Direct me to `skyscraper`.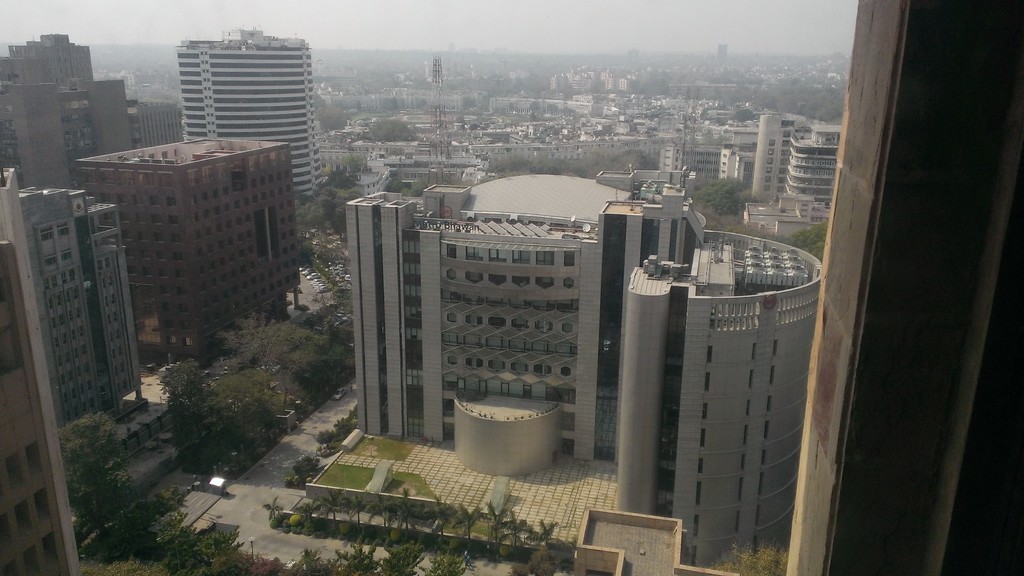
Direction: bbox(141, 35, 317, 152).
